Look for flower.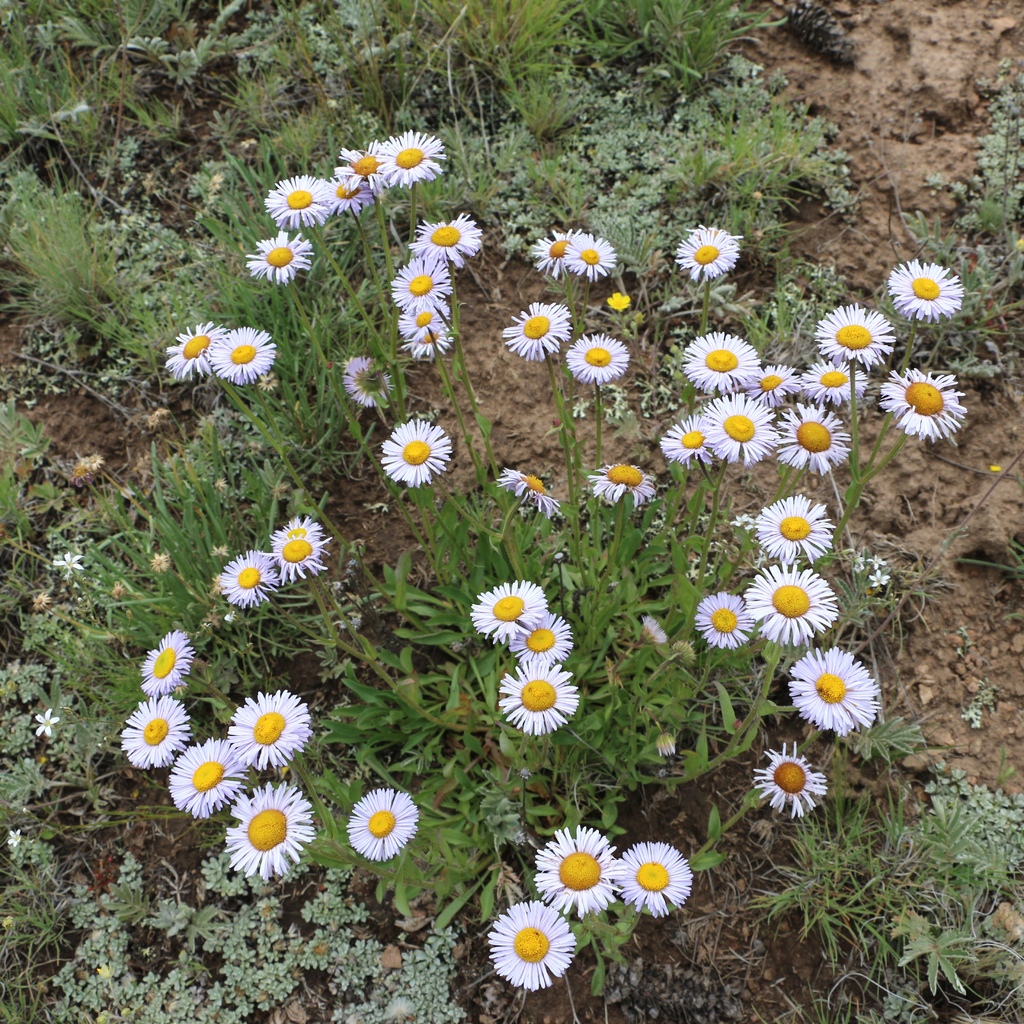
Found: 728:512:753:531.
